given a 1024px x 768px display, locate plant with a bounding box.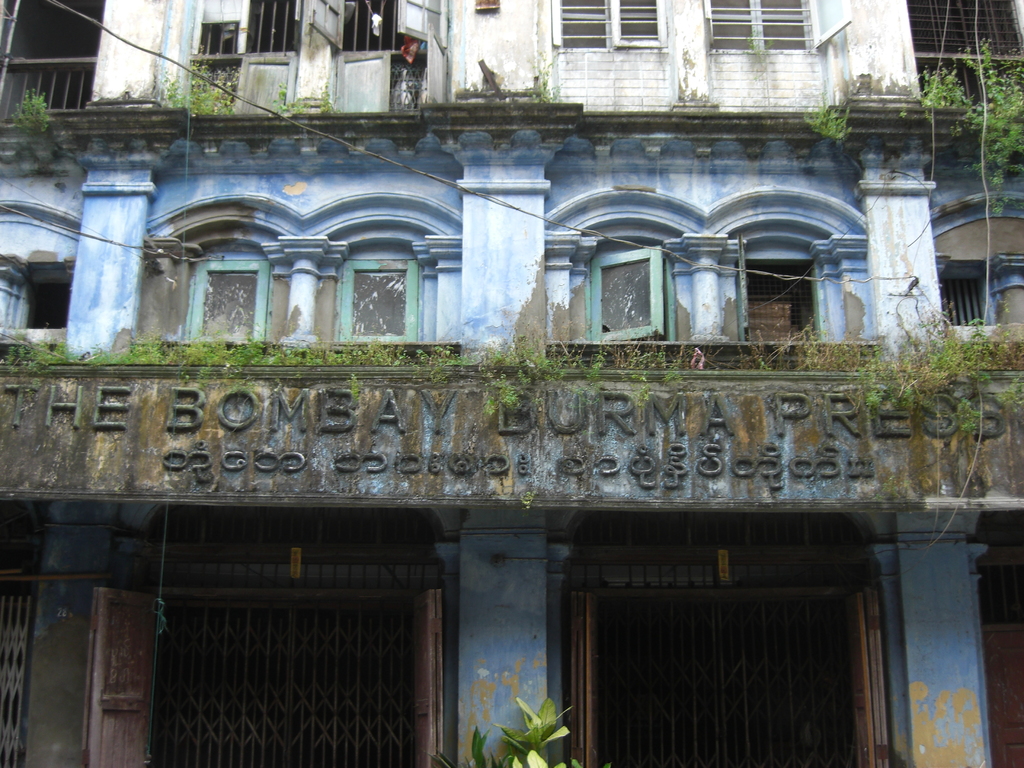
Located: 268:81:339:119.
